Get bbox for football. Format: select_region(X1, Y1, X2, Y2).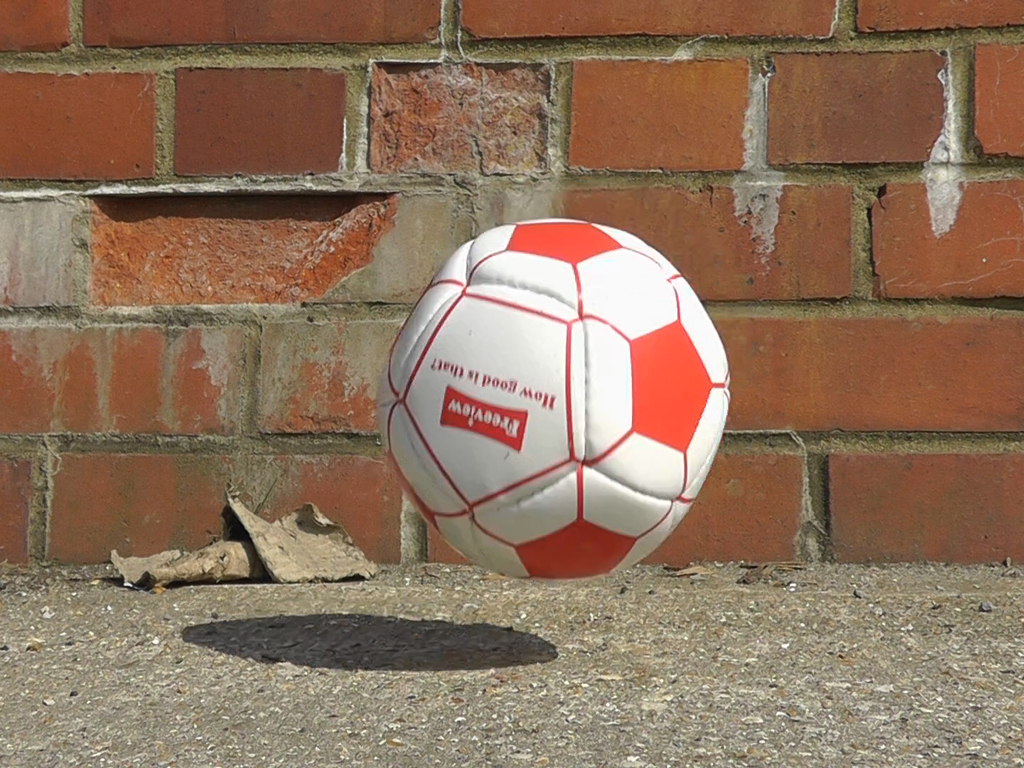
select_region(366, 203, 754, 582).
